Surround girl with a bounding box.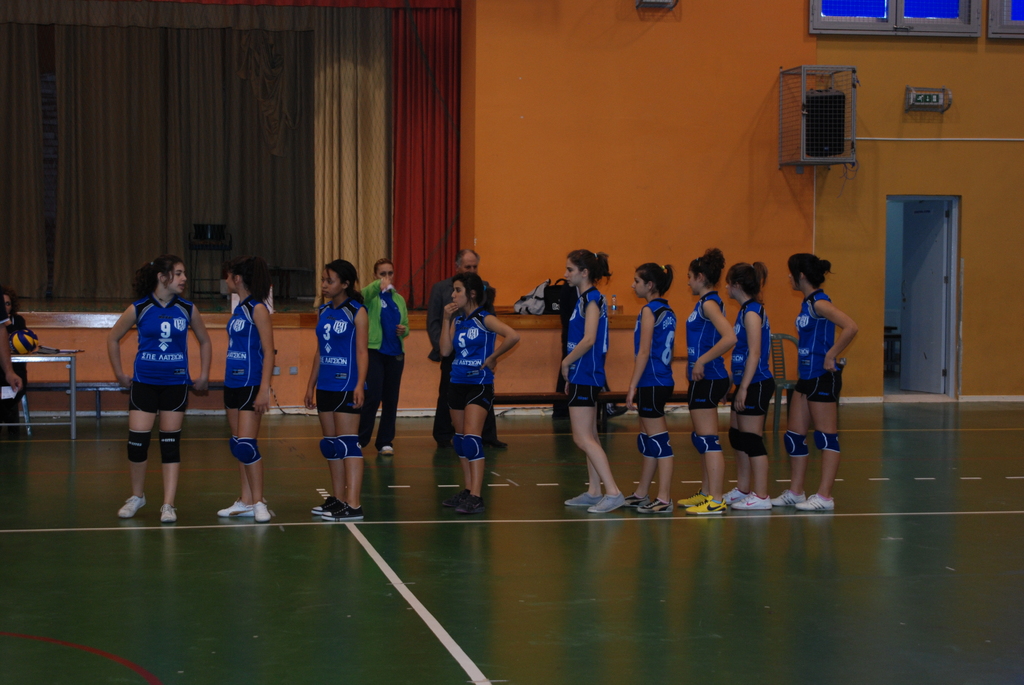
<bbox>621, 262, 673, 516</bbox>.
